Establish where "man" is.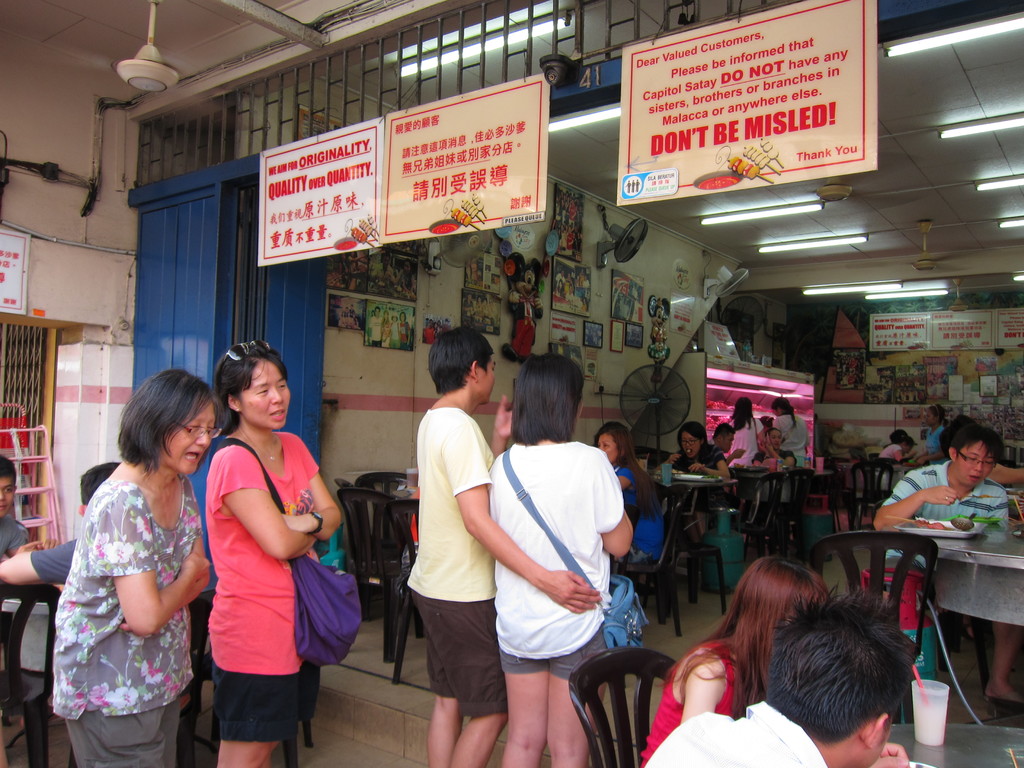
Established at BBox(877, 424, 1023, 712).
